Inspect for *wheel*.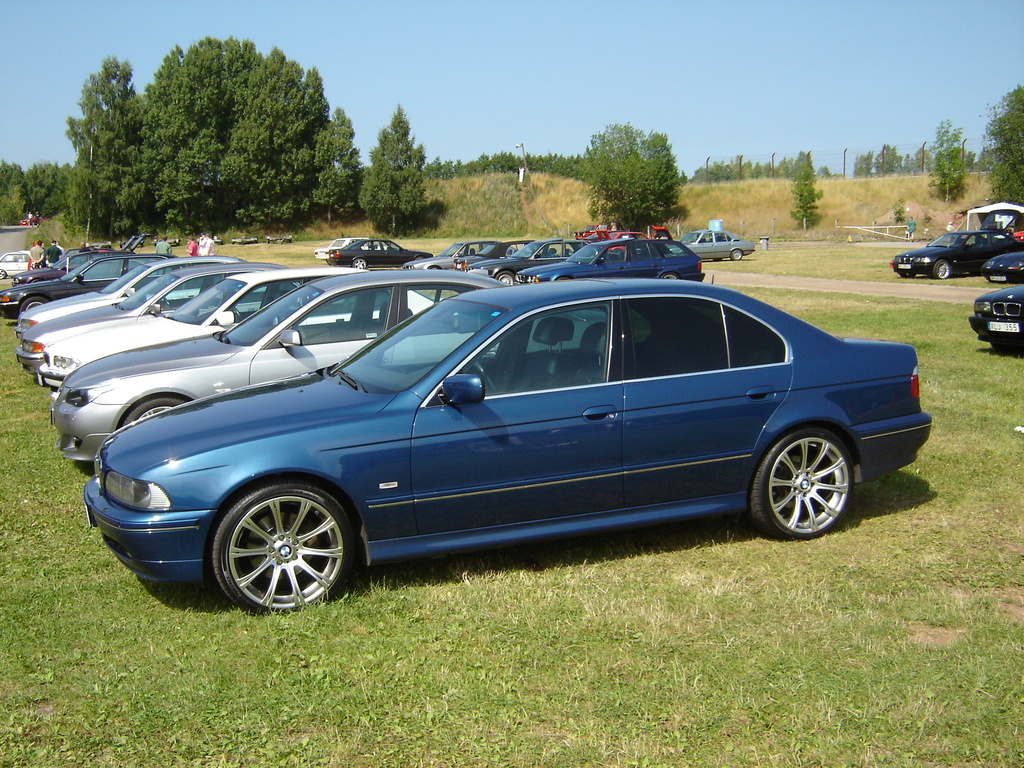
Inspection: x1=0 y1=269 x2=5 y2=282.
